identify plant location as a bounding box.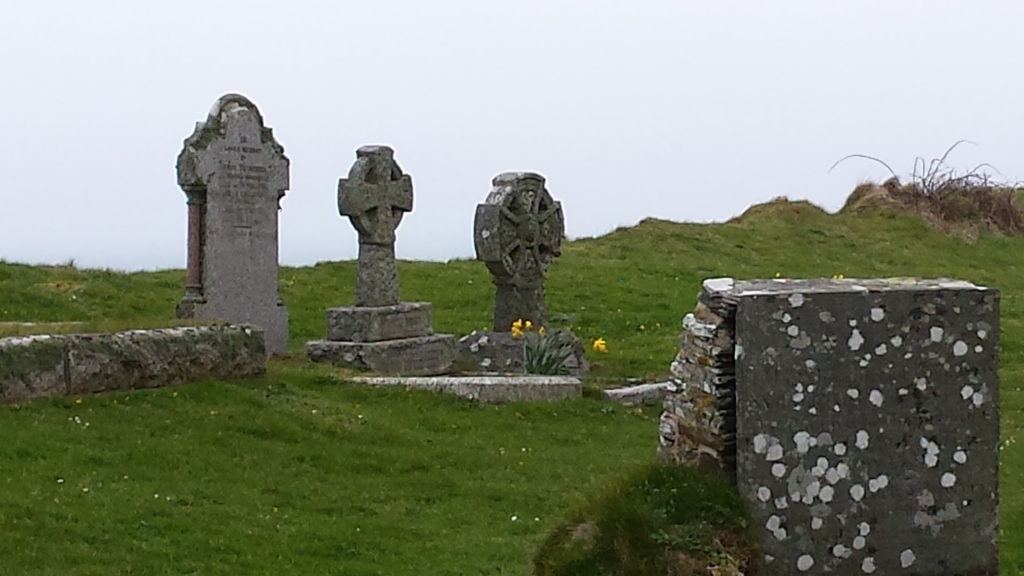
(left=509, top=314, right=618, bottom=378).
